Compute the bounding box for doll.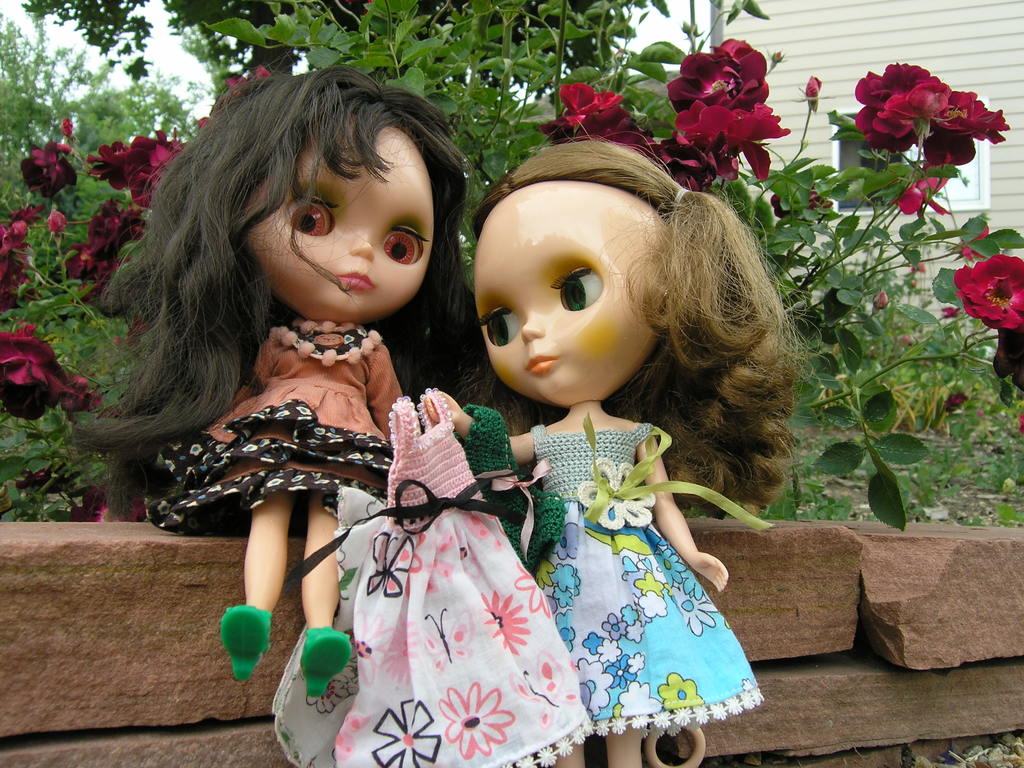
[x1=72, y1=61, x2=489, y2=696].
